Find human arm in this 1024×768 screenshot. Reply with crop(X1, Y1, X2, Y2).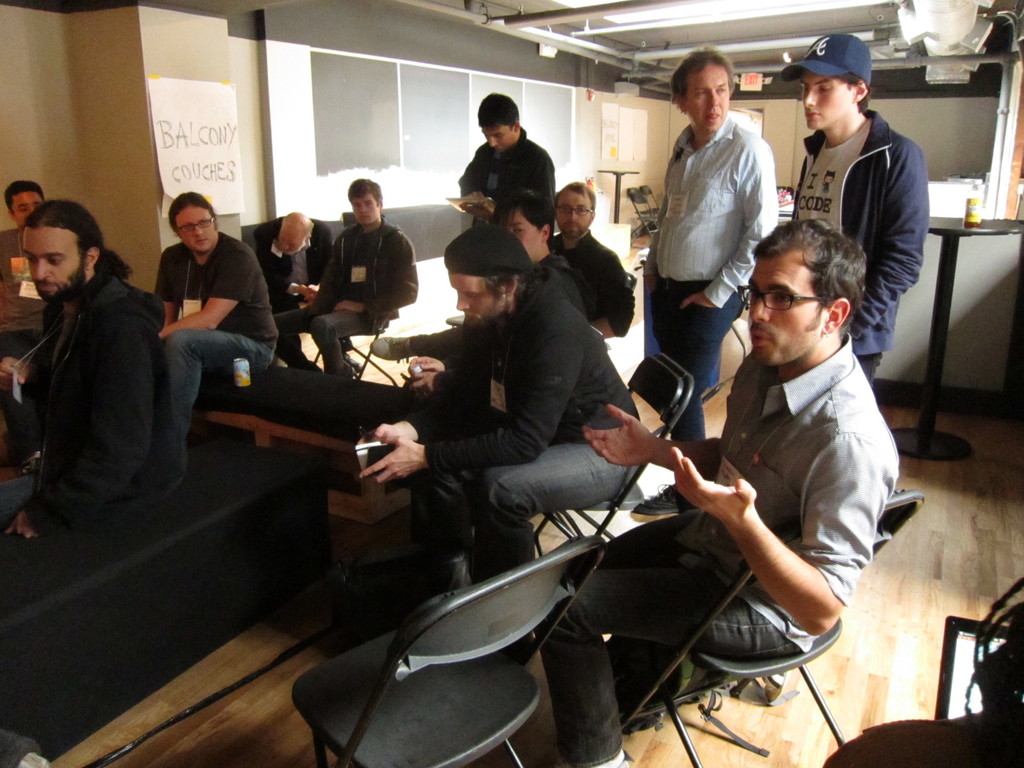
crop(847, 141, 927, 339).
